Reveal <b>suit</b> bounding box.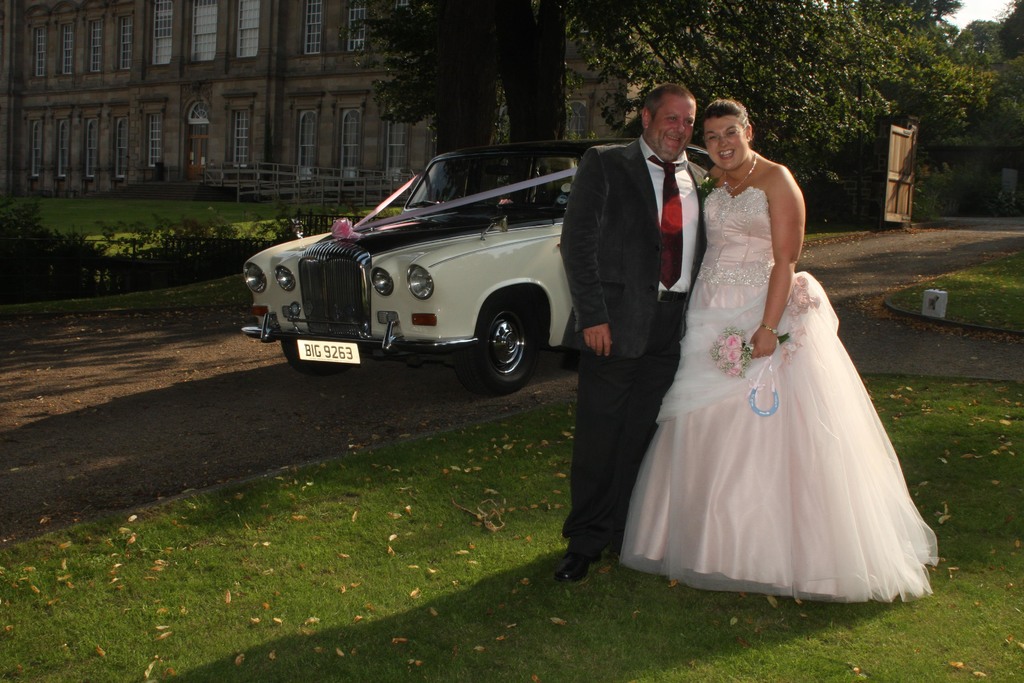
Revealed: BBox(556, 132, 714, 538).
